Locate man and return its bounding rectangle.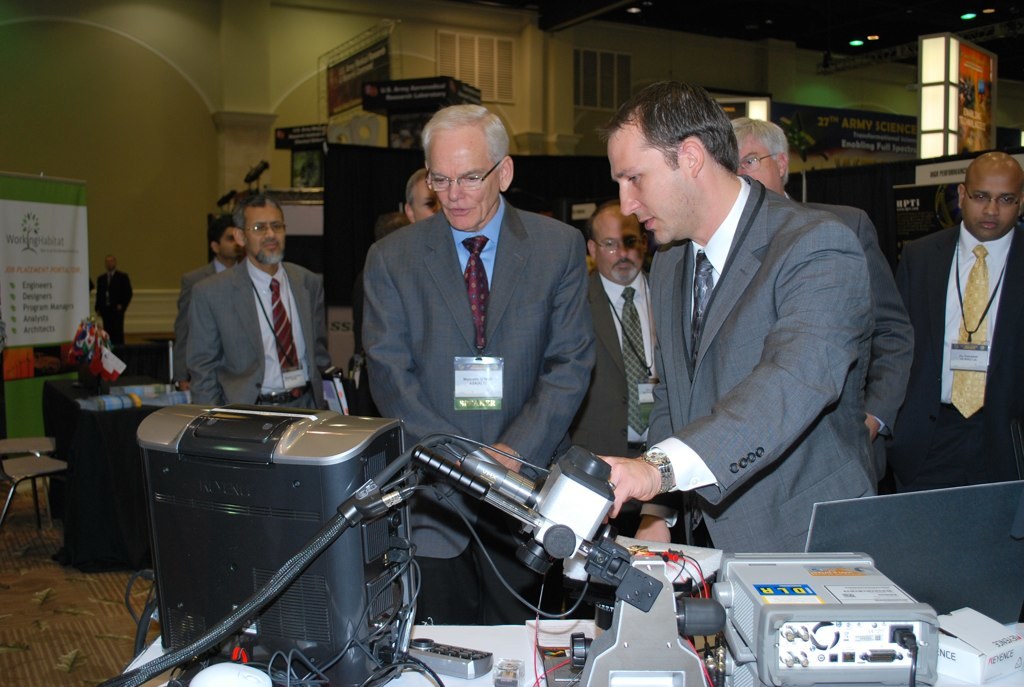
Rect(725, 114, 916, 458).
